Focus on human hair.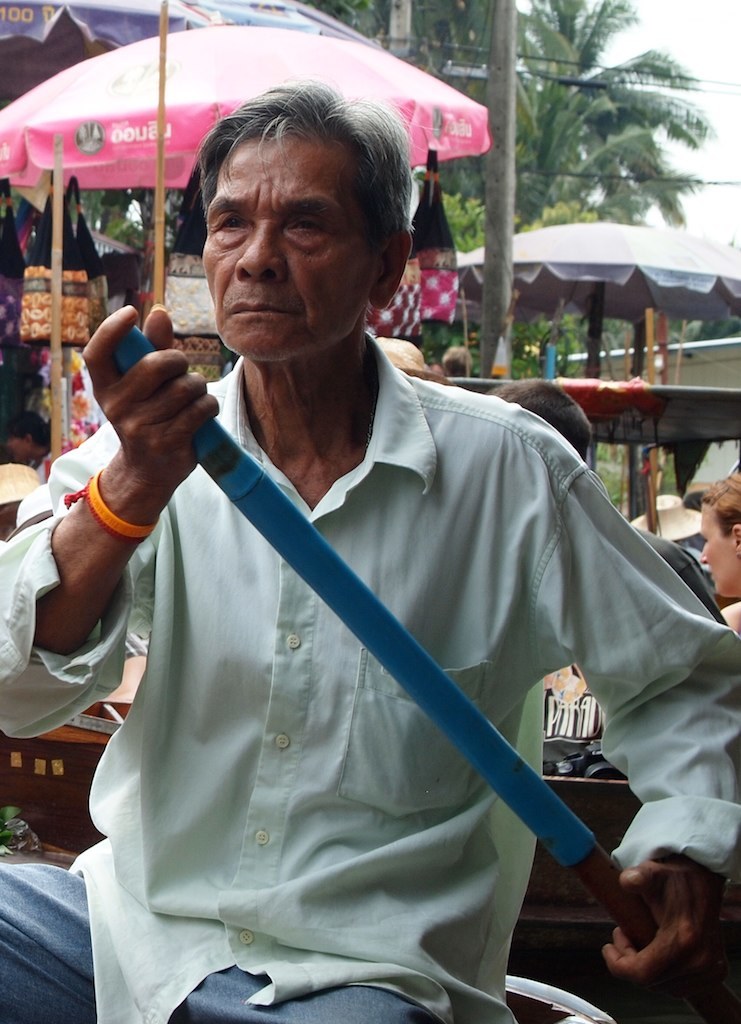
Focused at <box>487,377,593,463</box>.
